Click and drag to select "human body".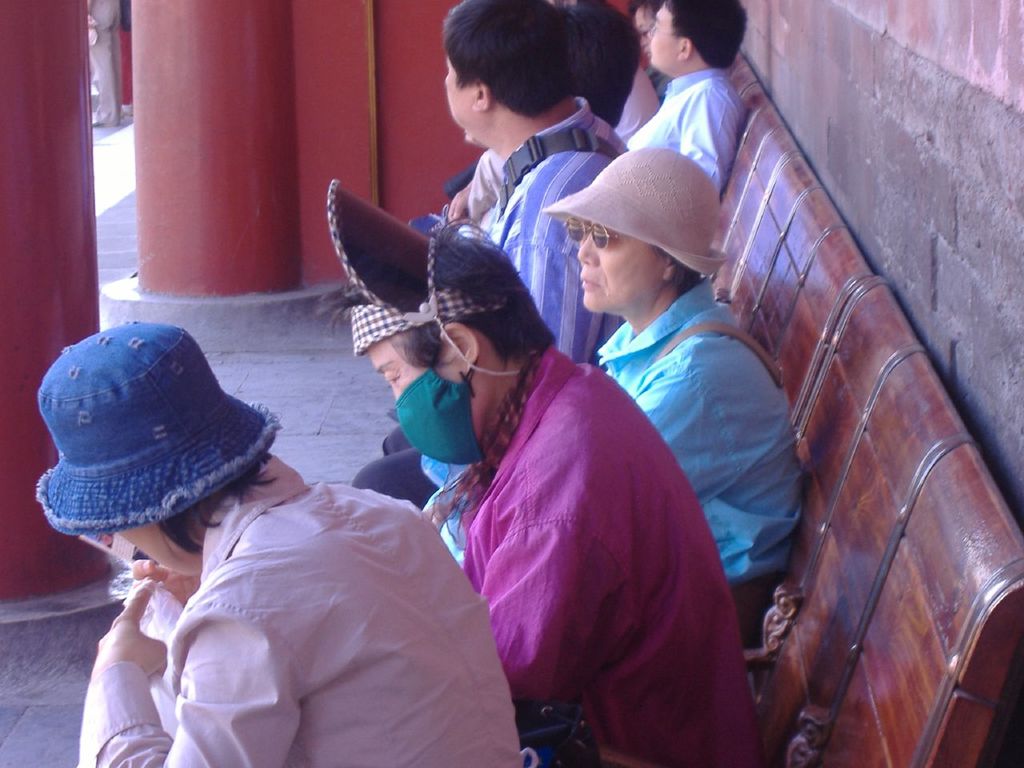
Selection: pyautogui.locateOnScreen(452, 342, 760, 767).
